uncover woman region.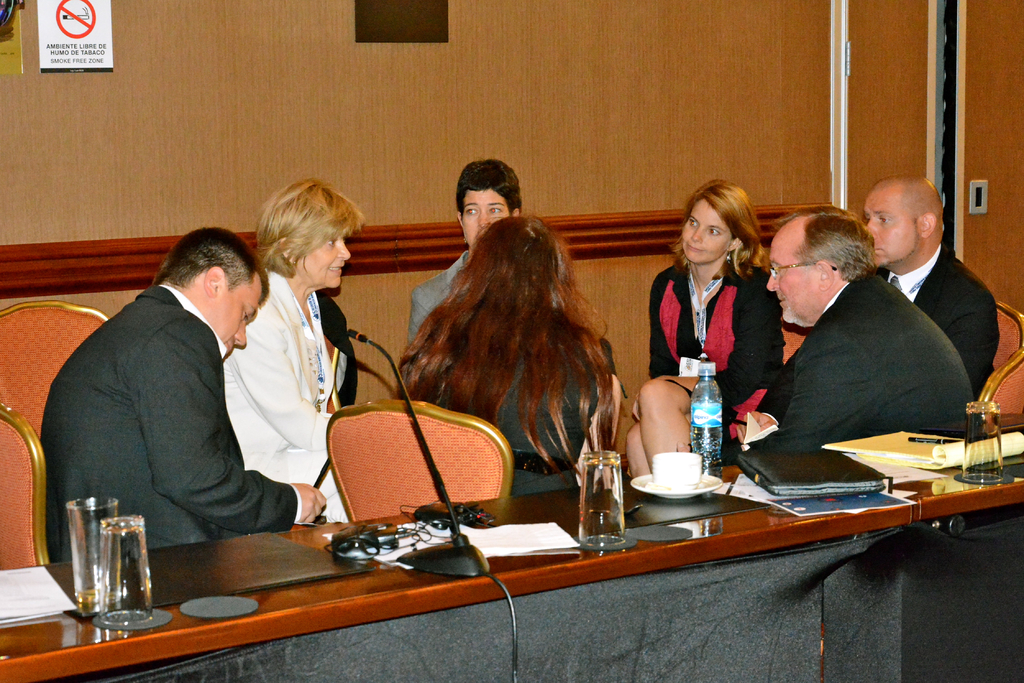
Uncovered: bbox(621, 180, 789, 470).
